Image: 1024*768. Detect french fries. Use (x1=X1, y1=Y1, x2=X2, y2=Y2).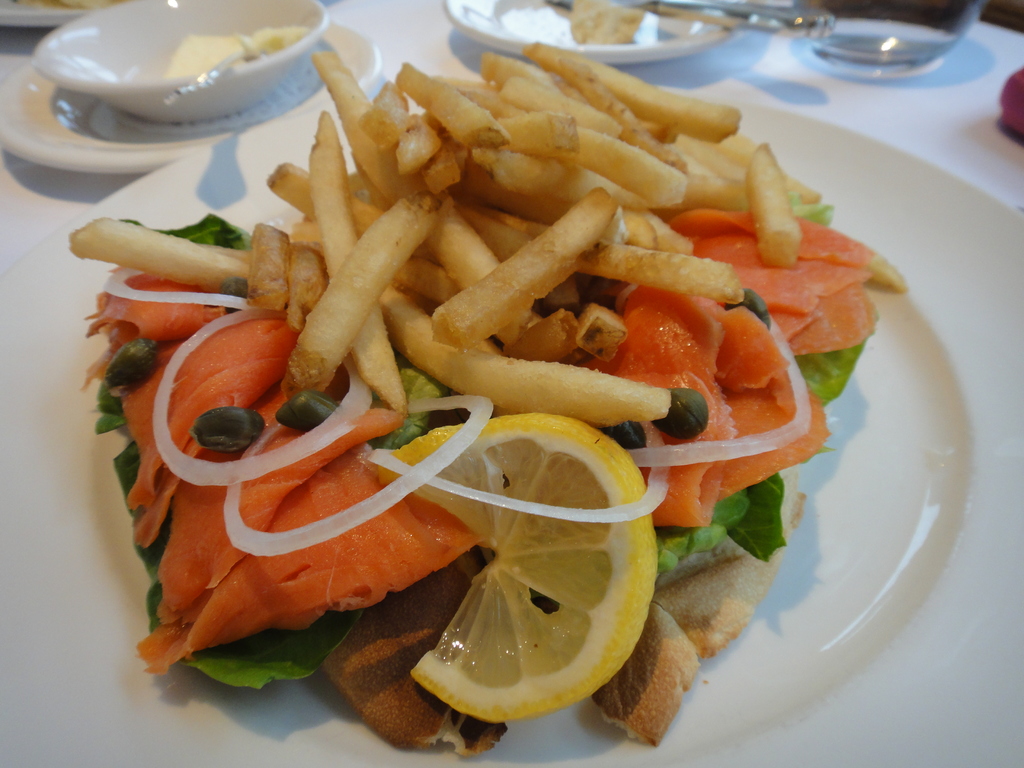
(x1=435, y1=187, x2=616, y2=348).
